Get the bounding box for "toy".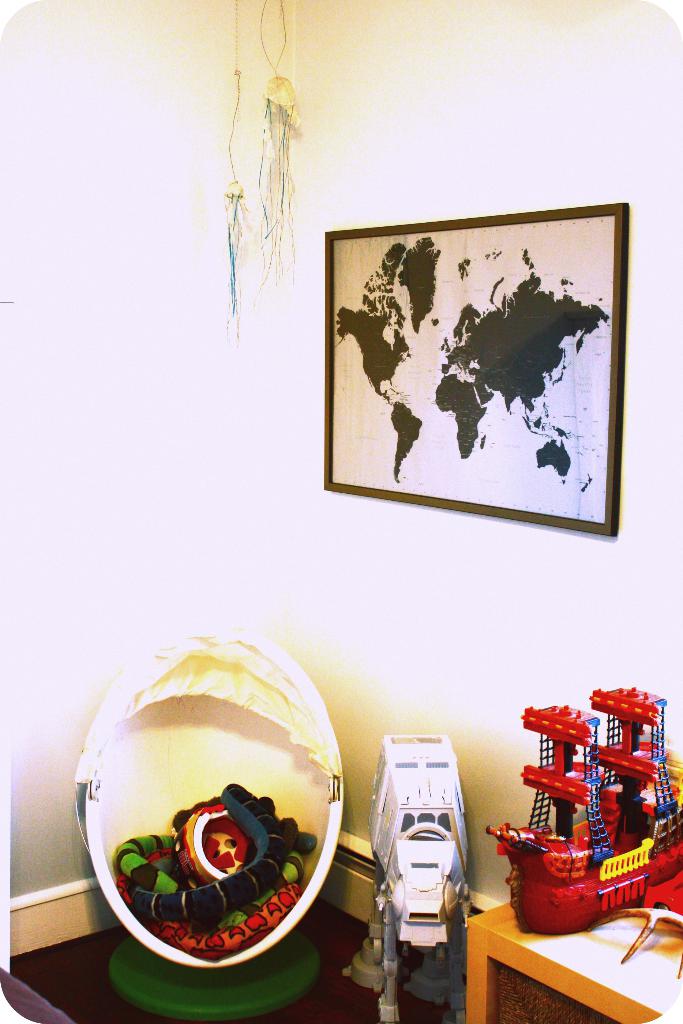
Rect(482, 682, 682, 941).
